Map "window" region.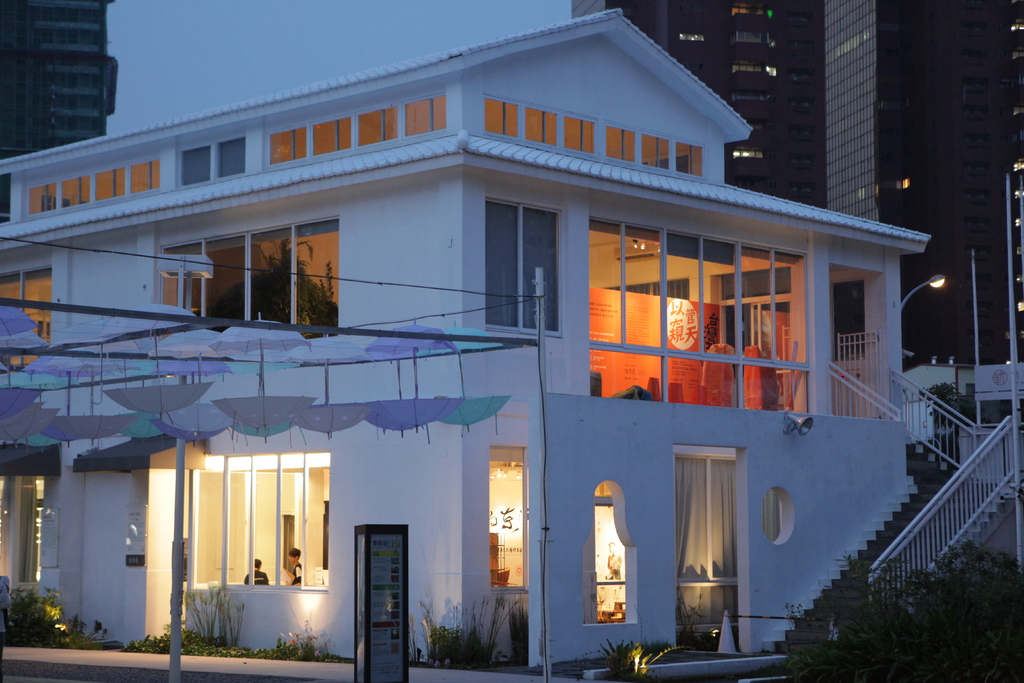
Mapped to [left=963, top=245, right=992, bottom=257].
